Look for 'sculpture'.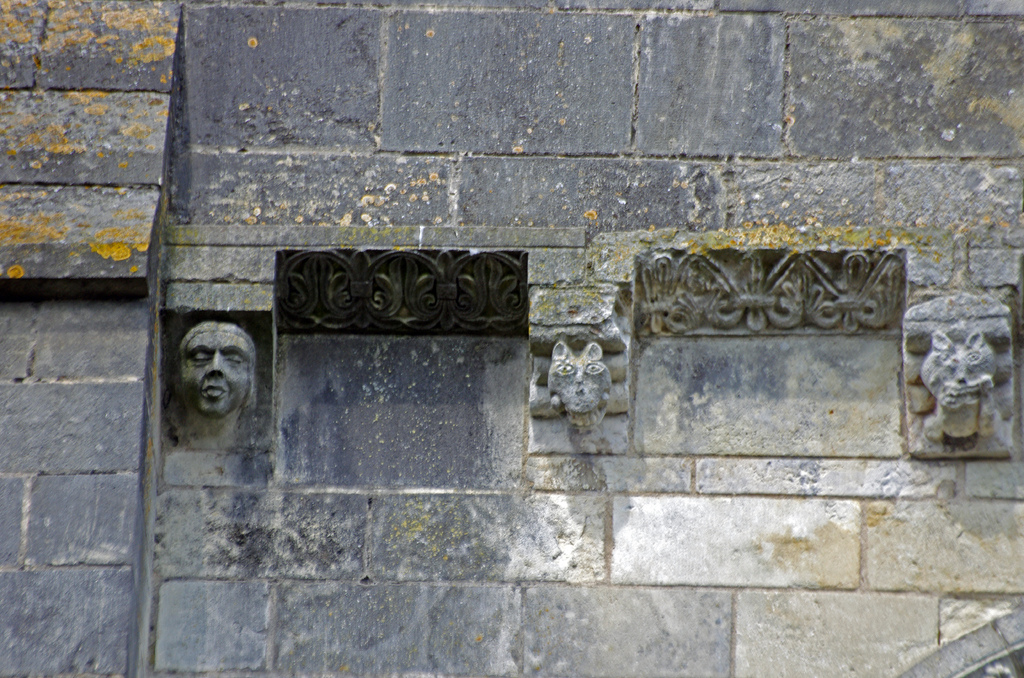
Found: <box>173,322,257,423</box>.
